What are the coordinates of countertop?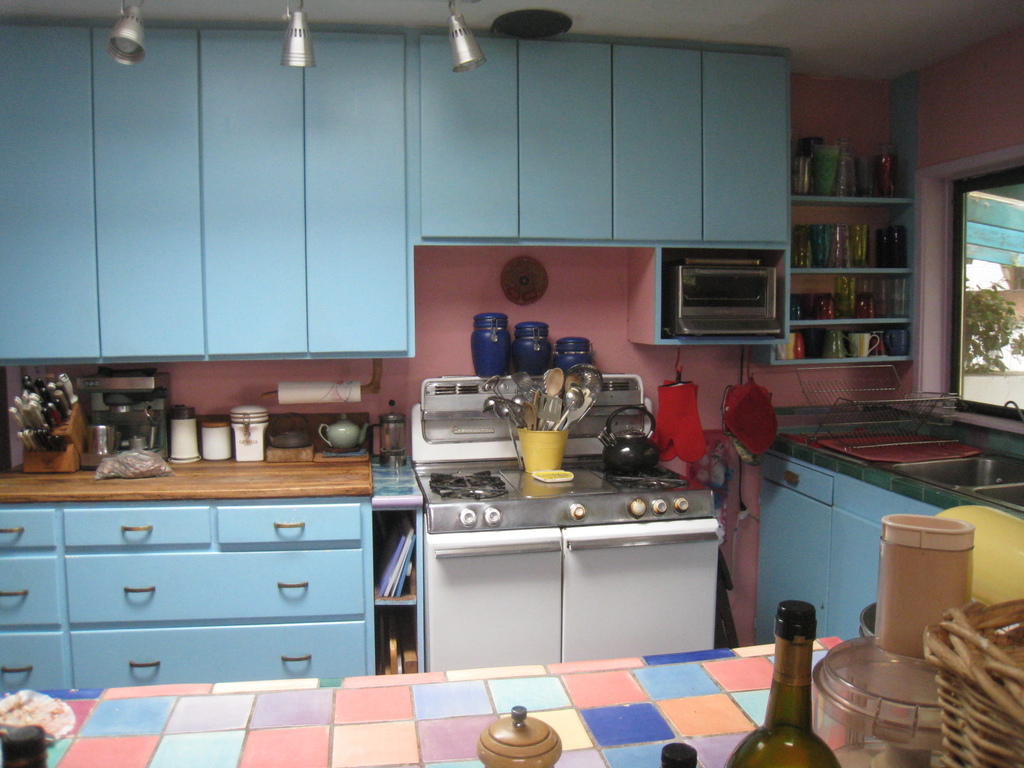
<bbox>749, 381, 1023, 643</bbox>.
